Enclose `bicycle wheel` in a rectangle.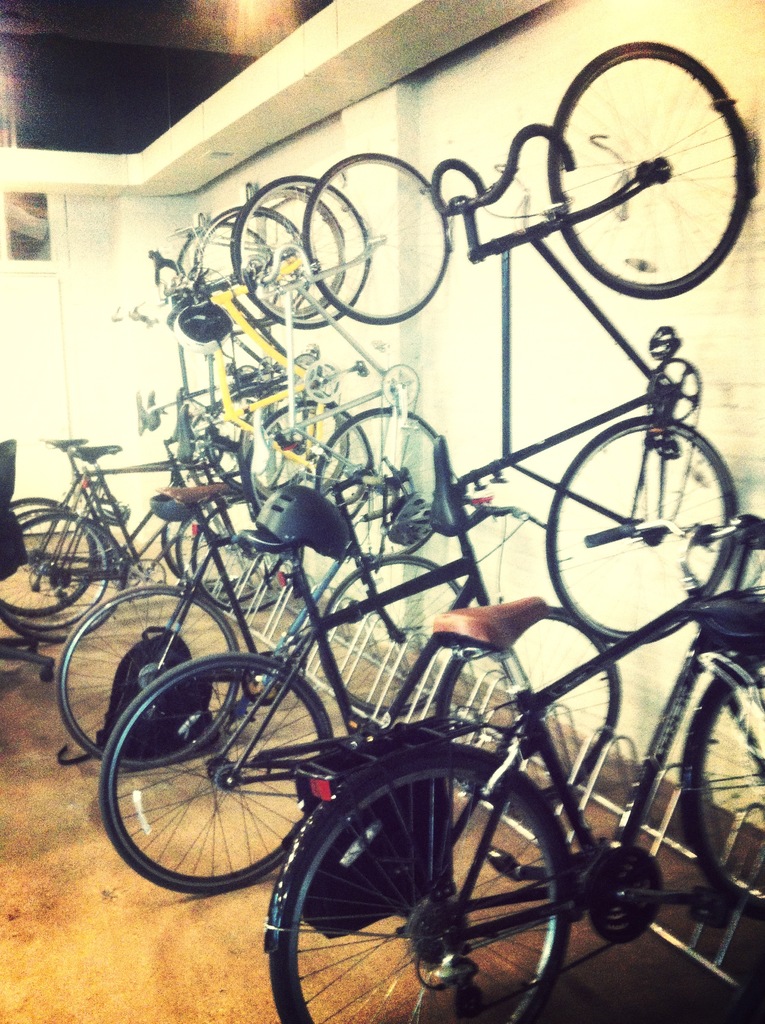
326/552/471/719.
